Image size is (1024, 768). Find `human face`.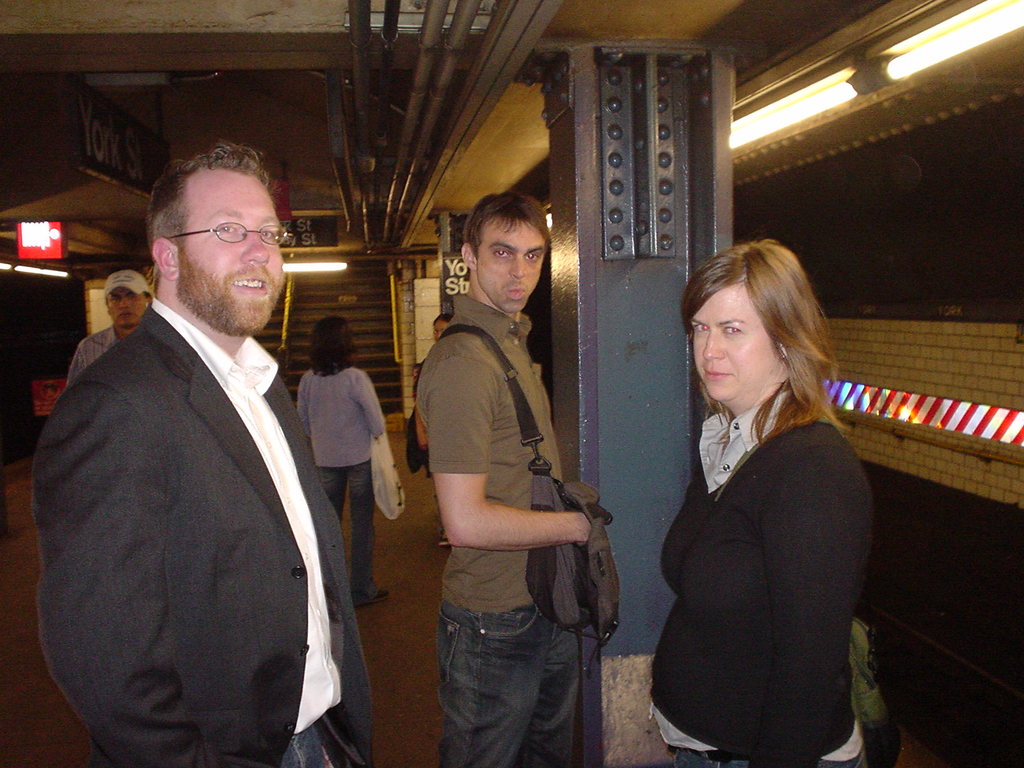
region(107, 287, 144, 331).
